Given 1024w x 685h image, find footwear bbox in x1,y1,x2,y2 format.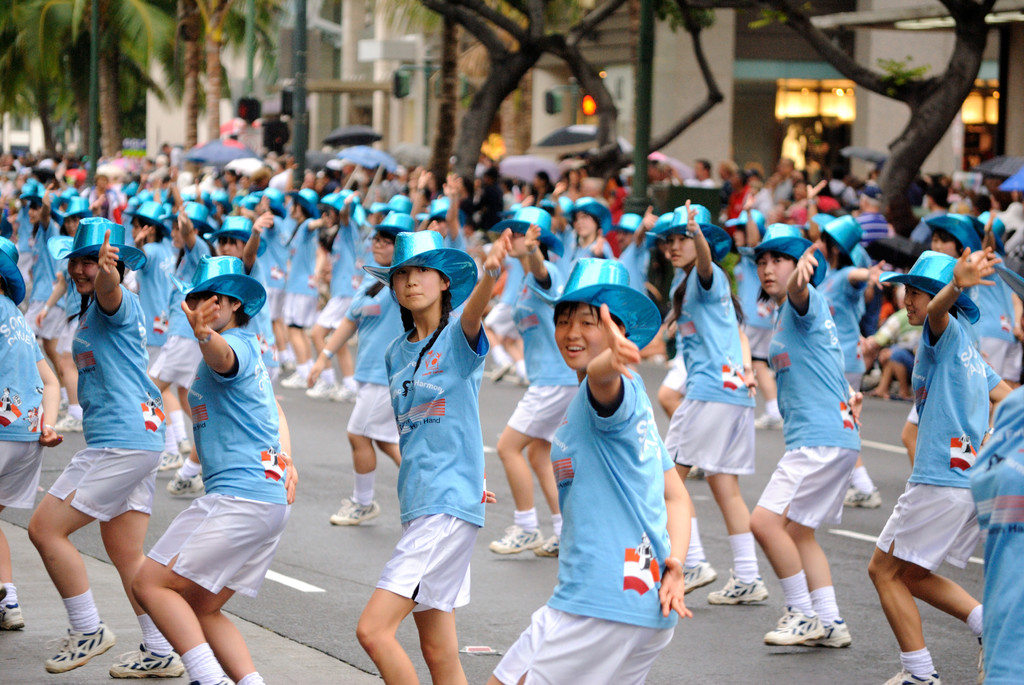
310,374,331,400.
